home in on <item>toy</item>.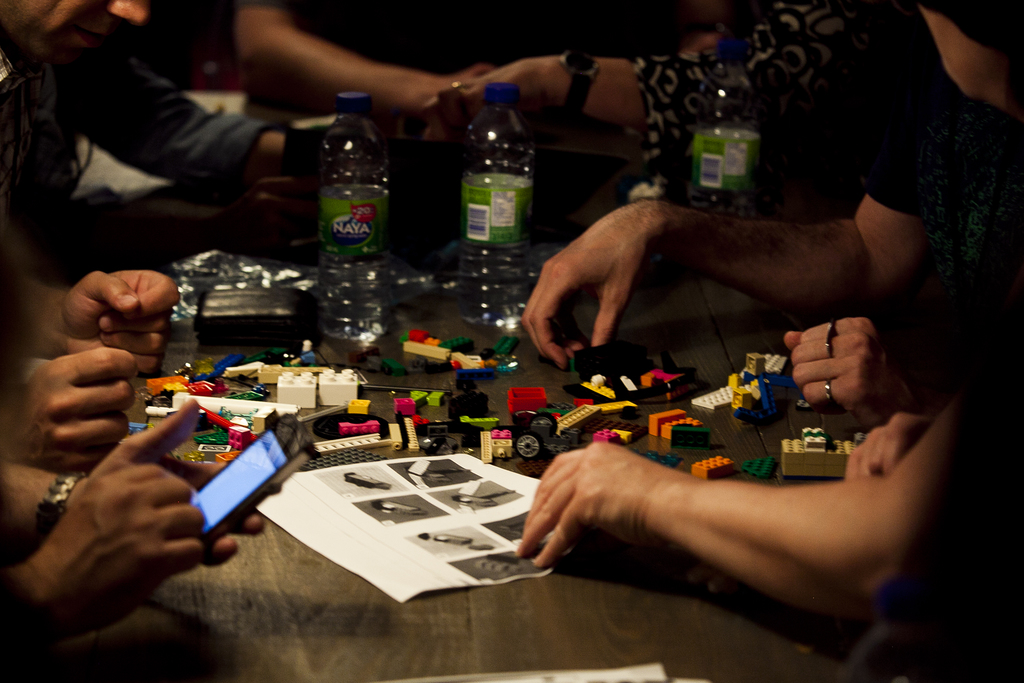
Homed in at (230,427,246,448).
